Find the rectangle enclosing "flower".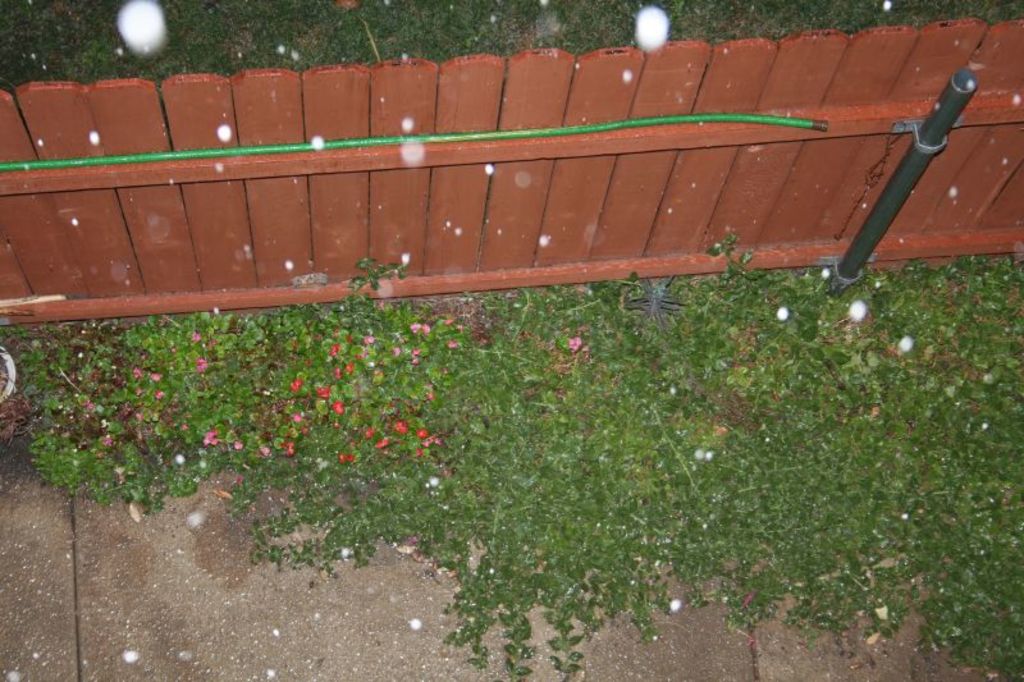
select_region(155, 389, 161, 398).
